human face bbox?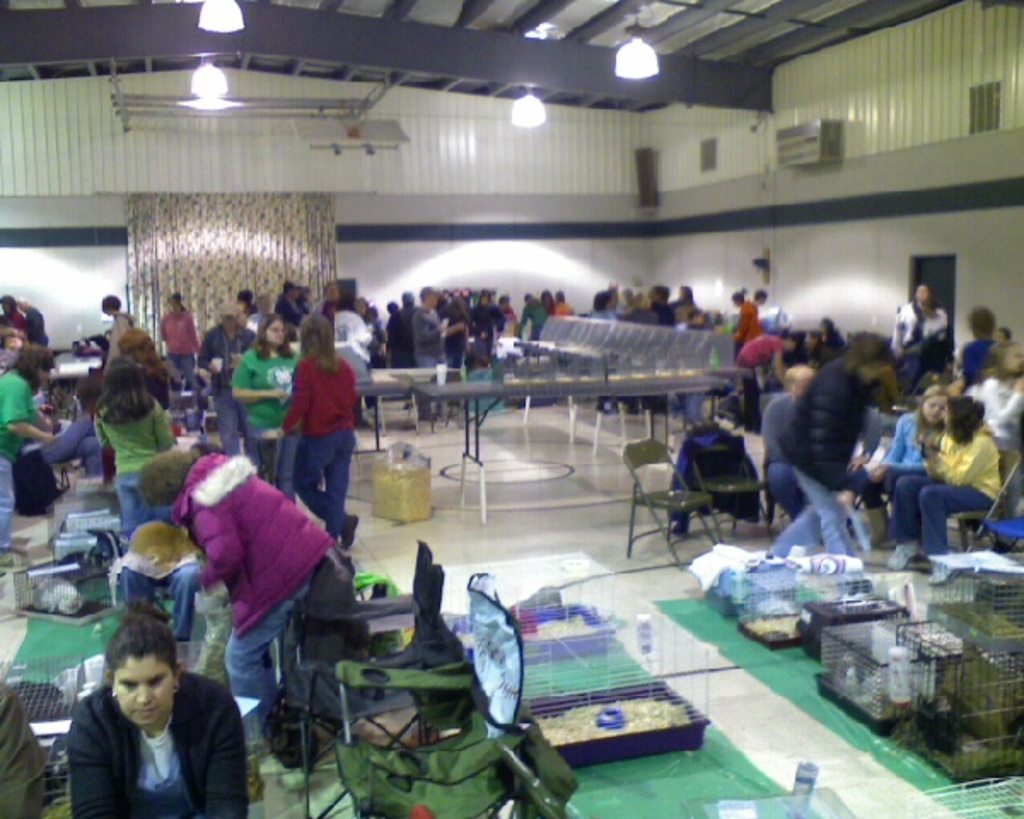
106:653:179:725
